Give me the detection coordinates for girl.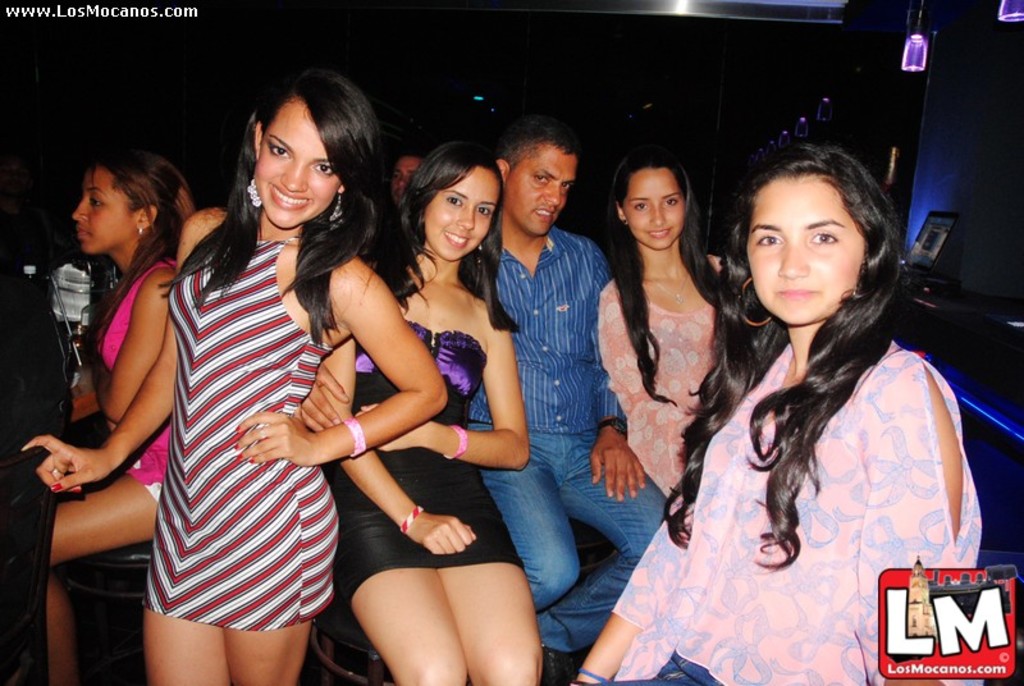
(left=46, top=146, right=197, bottom=685).
